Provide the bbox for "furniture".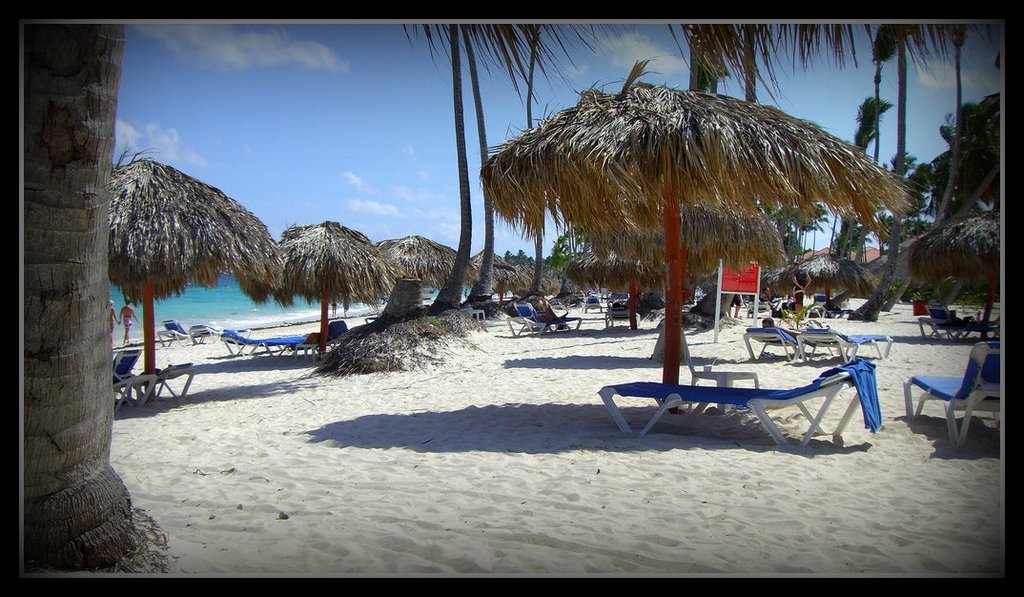
(530,299,585,330).
